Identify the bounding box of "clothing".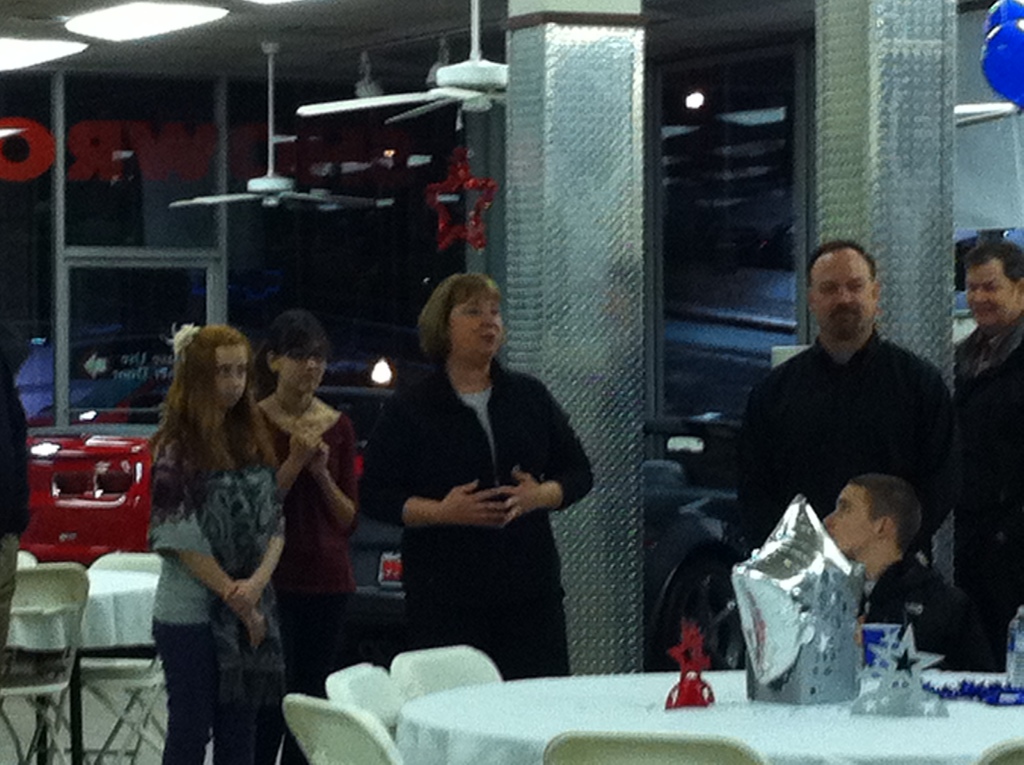
740/328/960/563.
